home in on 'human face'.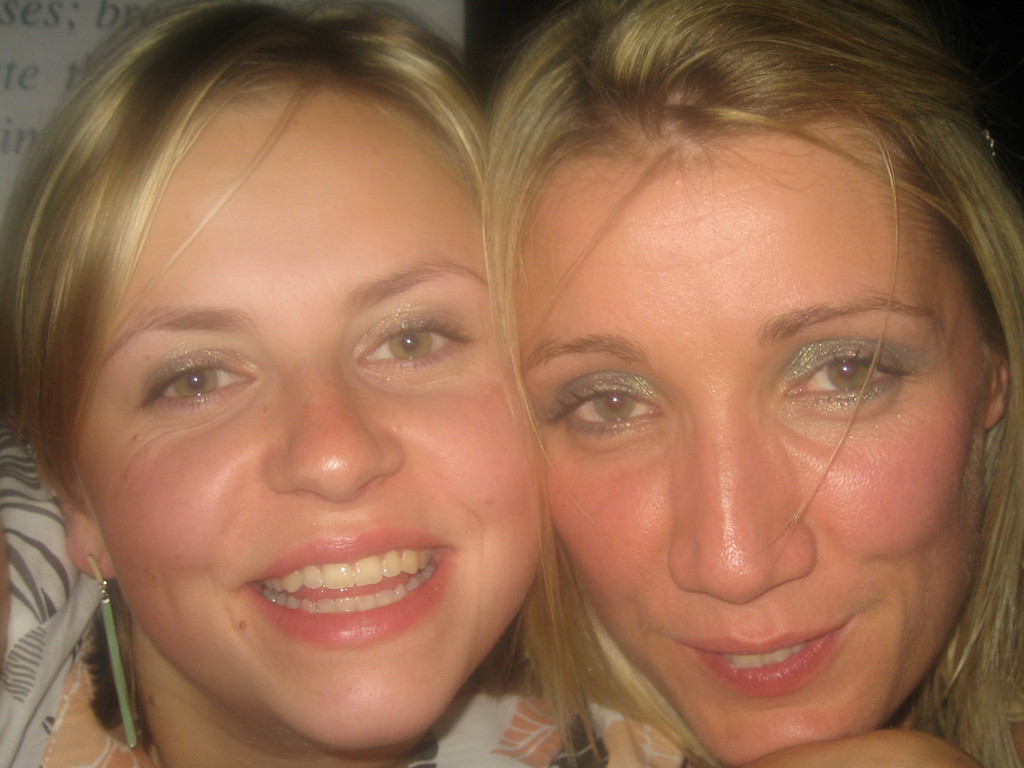
Homed in at x1=520 y1=138 x2=986 y2=763.
